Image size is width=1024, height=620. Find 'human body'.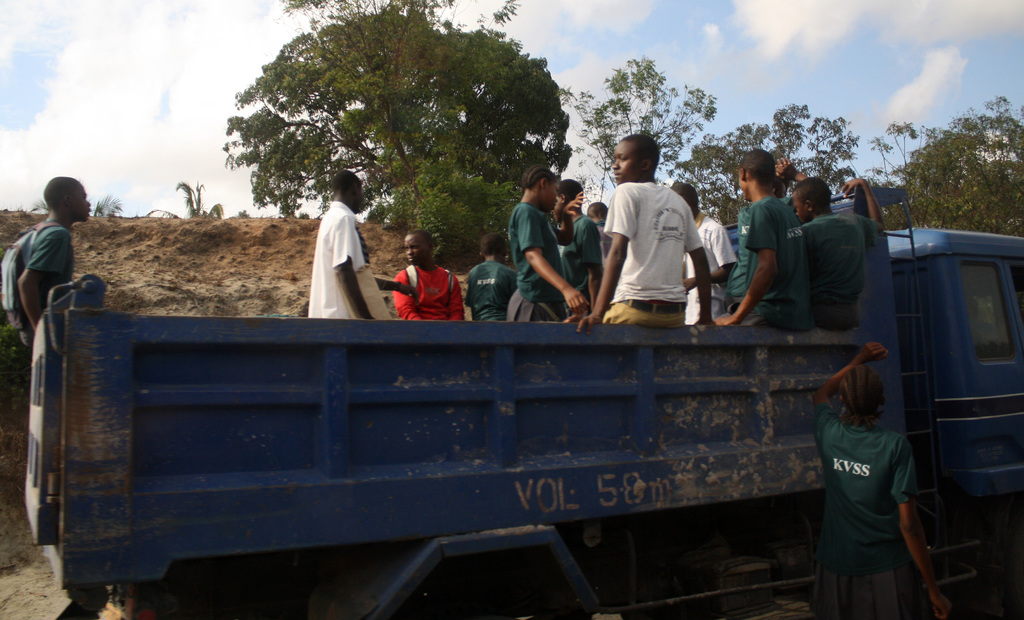
select_region(391, 262, 461, 324).
